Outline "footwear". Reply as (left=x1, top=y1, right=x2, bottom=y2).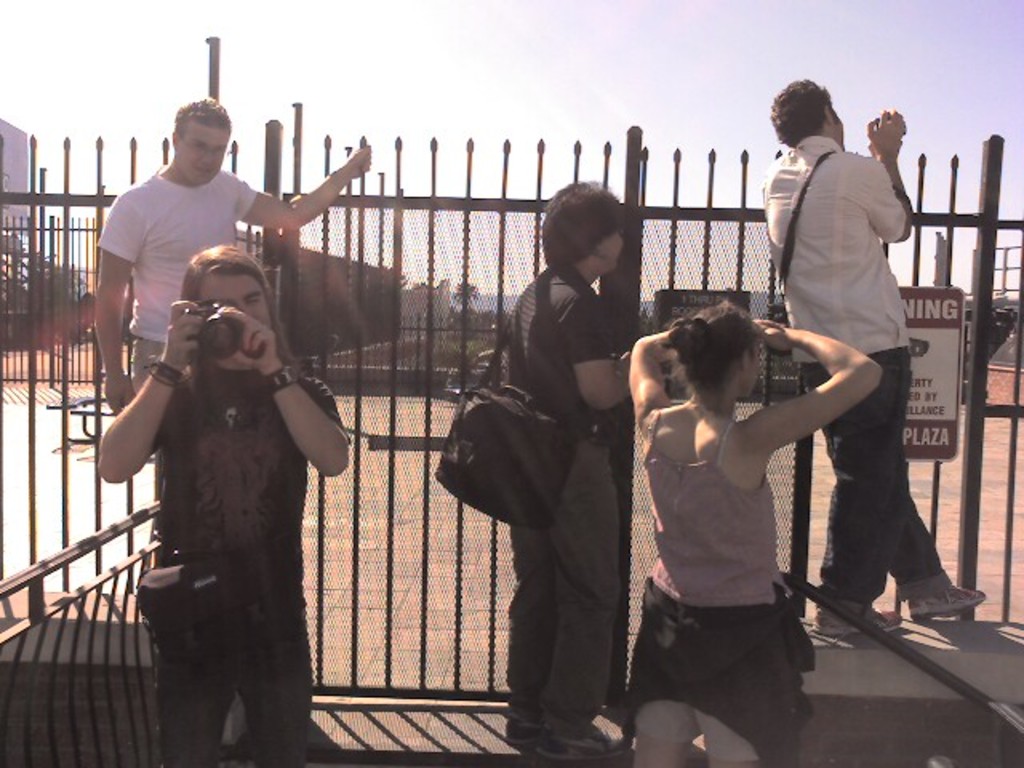
(left=808, top=600, right=904, bottom=642).
